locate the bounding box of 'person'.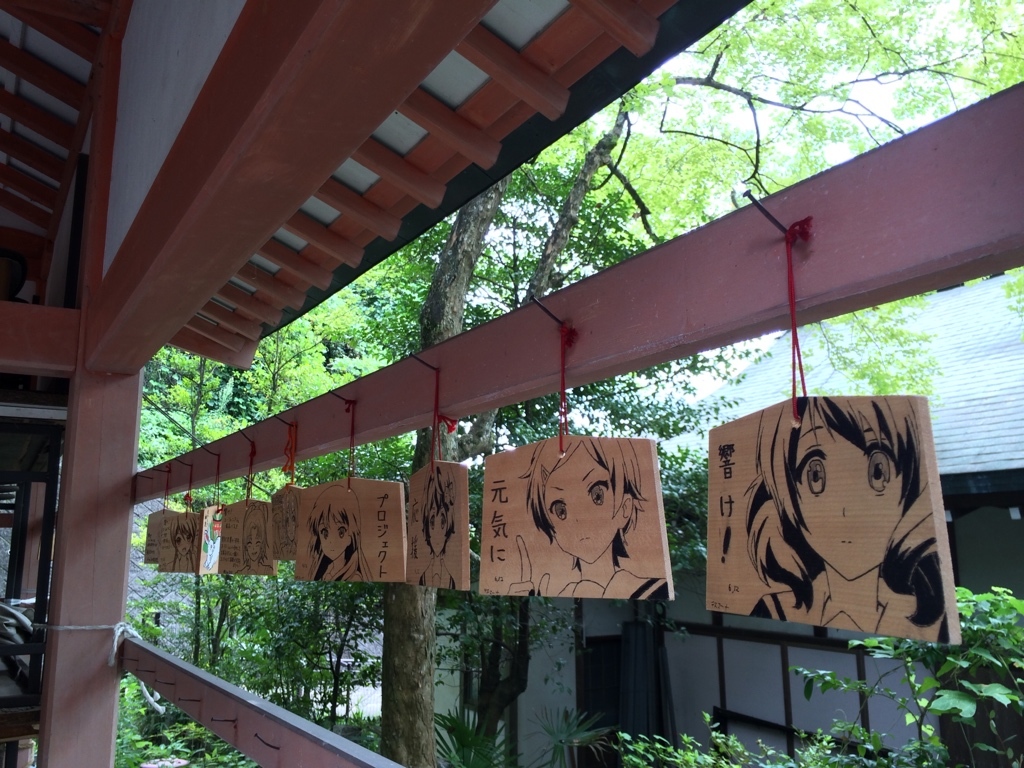
Bounding box: box=[313, 486, 377, 581].
